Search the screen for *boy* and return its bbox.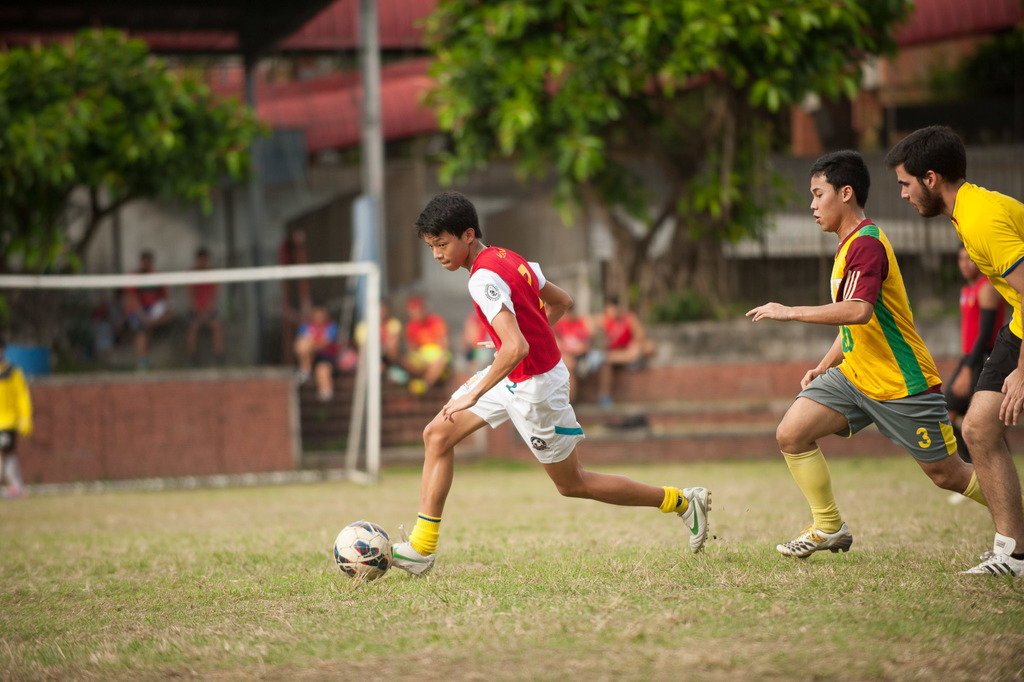
Found: (x1=394, y1=191, x2=710, y2=576).
